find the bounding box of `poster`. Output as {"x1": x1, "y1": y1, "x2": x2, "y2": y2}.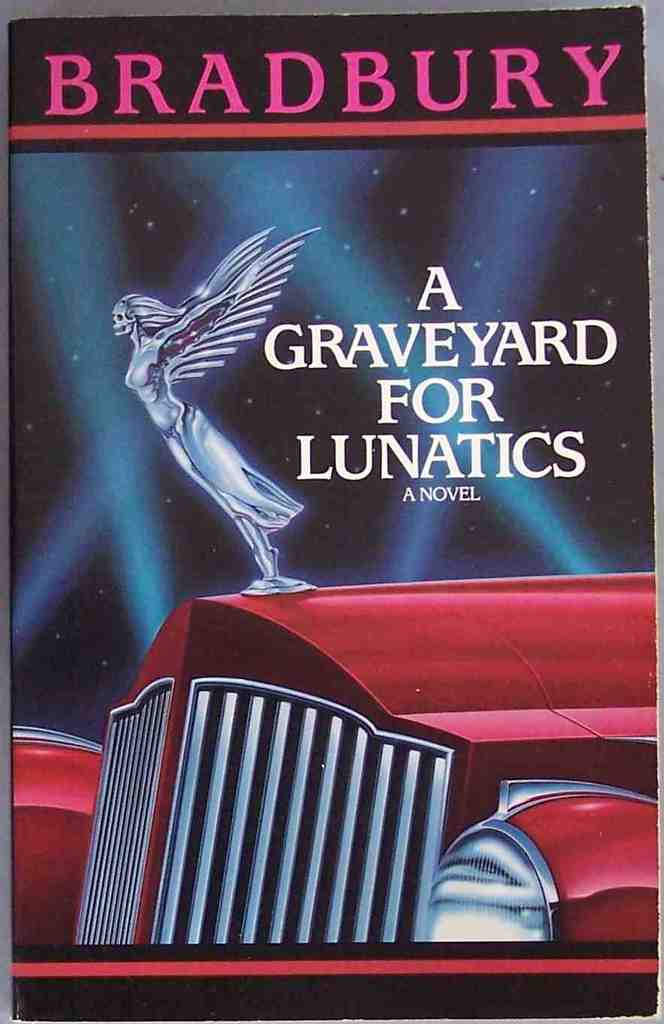
{"x1": 0, "y1": 0, "x2": 663, "y2": 1023}.
